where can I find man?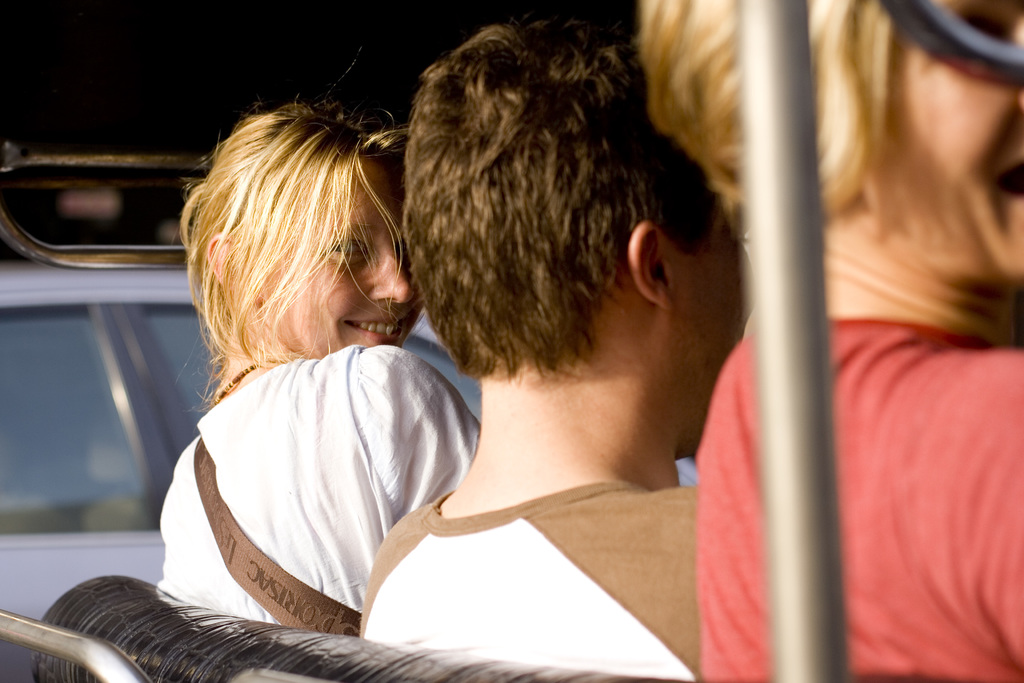
You can find it at (348,11,767,675).
